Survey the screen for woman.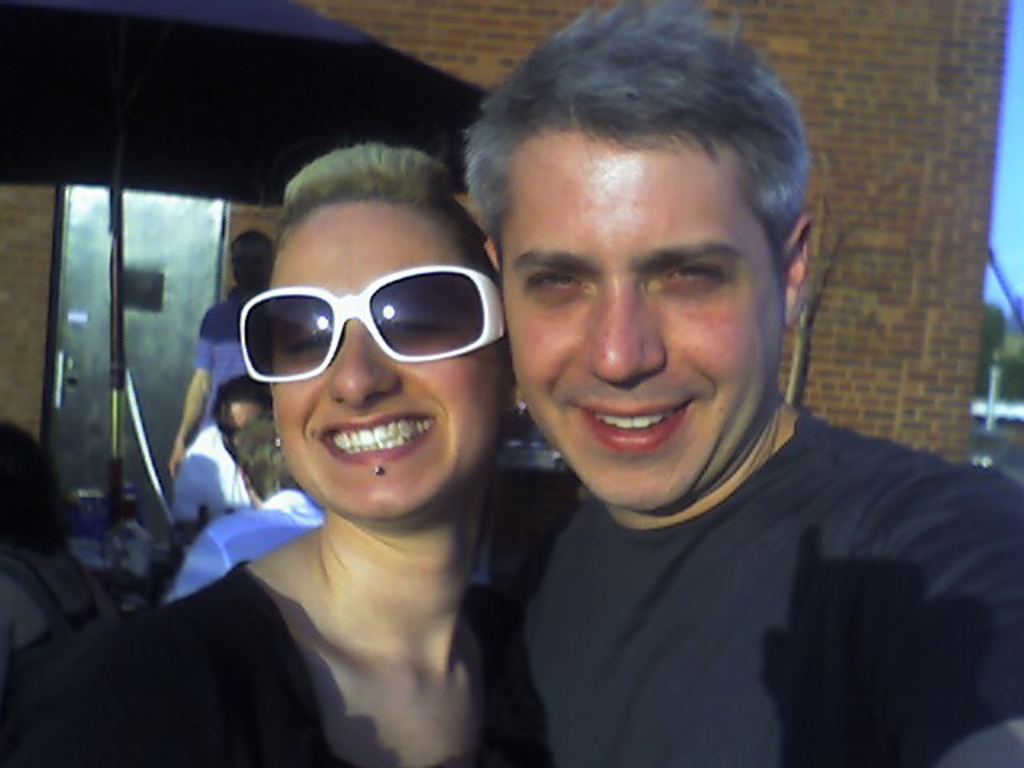
Survey found: (x1=0, y1=142, x2=584, y2=766).
